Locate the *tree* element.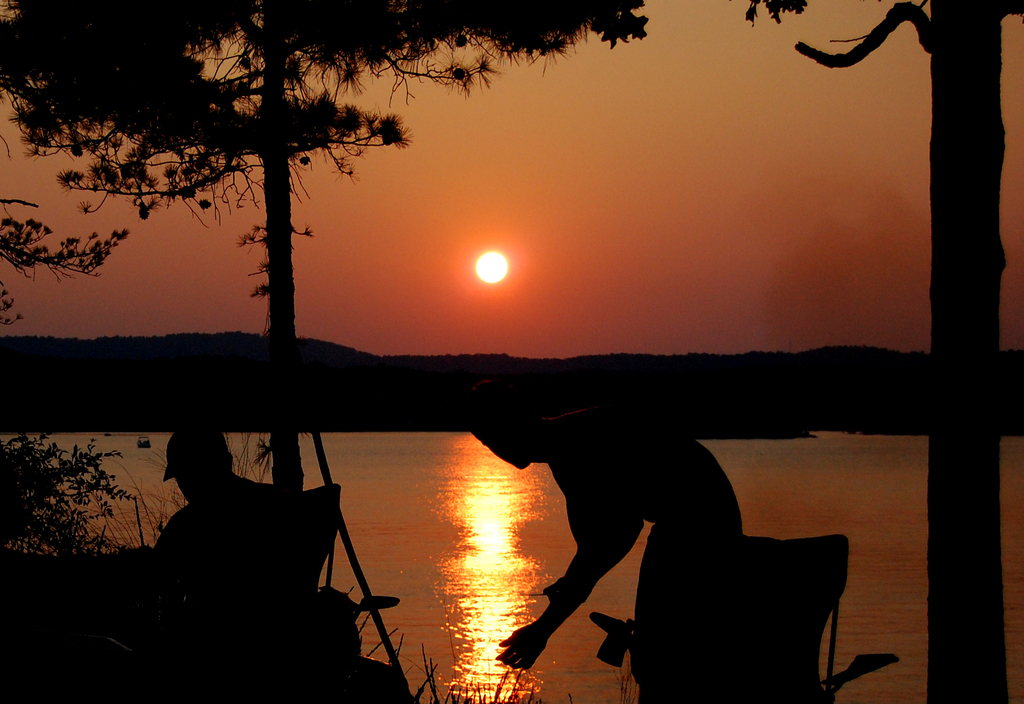
Element bbox: pyautogui.locateOnScreen(742, 0, 1023, 703).
